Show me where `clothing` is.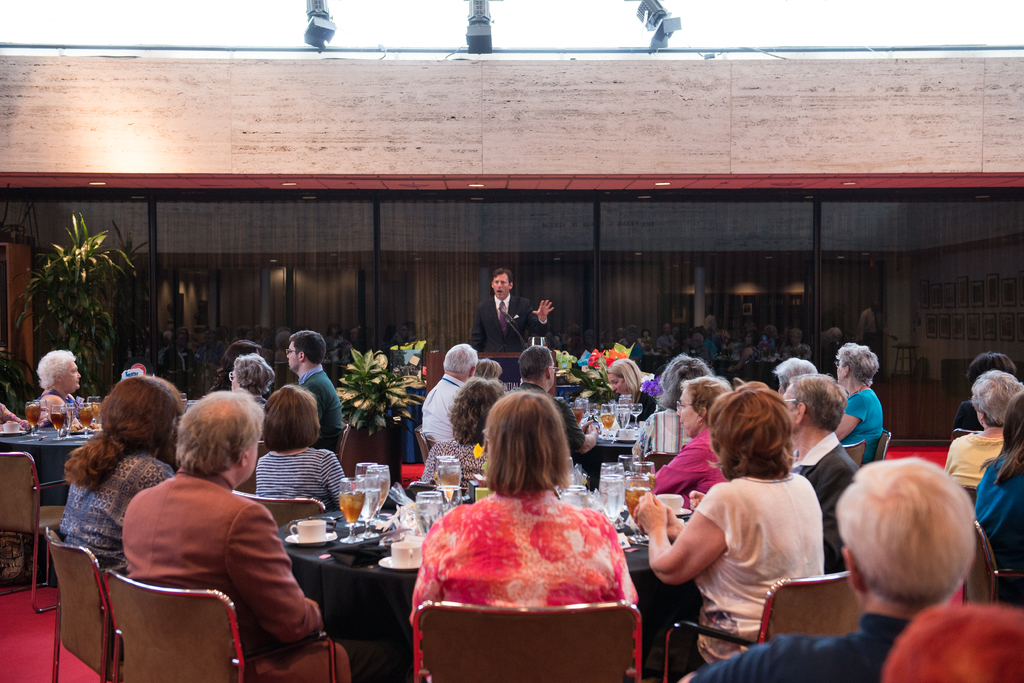
`clothing` is at crop(0, 404, 28, 433).
